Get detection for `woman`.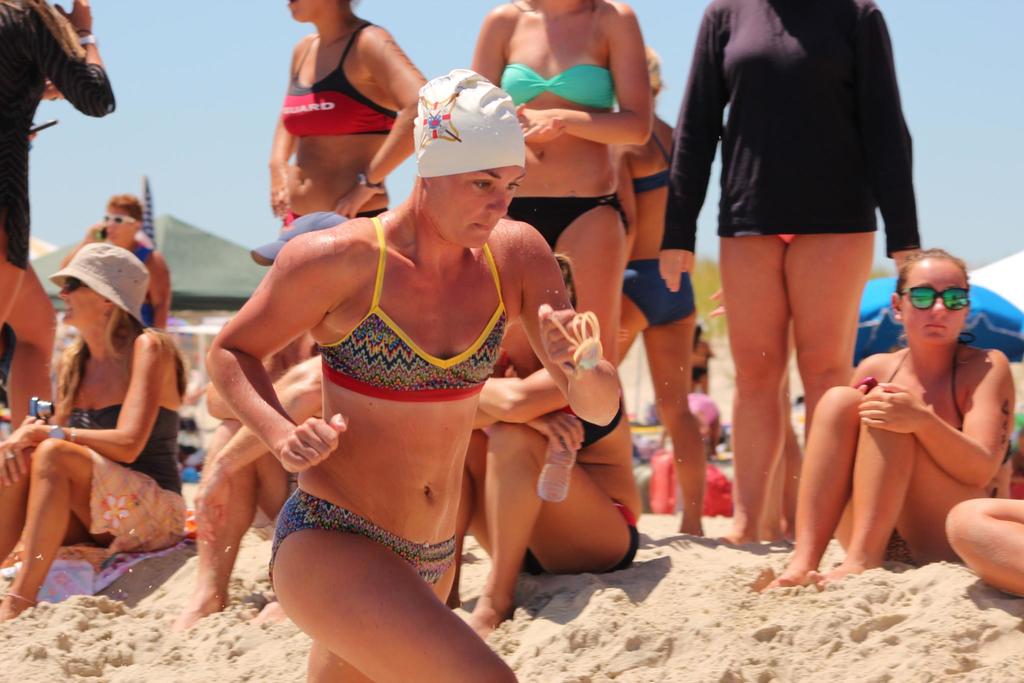
Detection: bbox=(655, 0, 924, 548).
